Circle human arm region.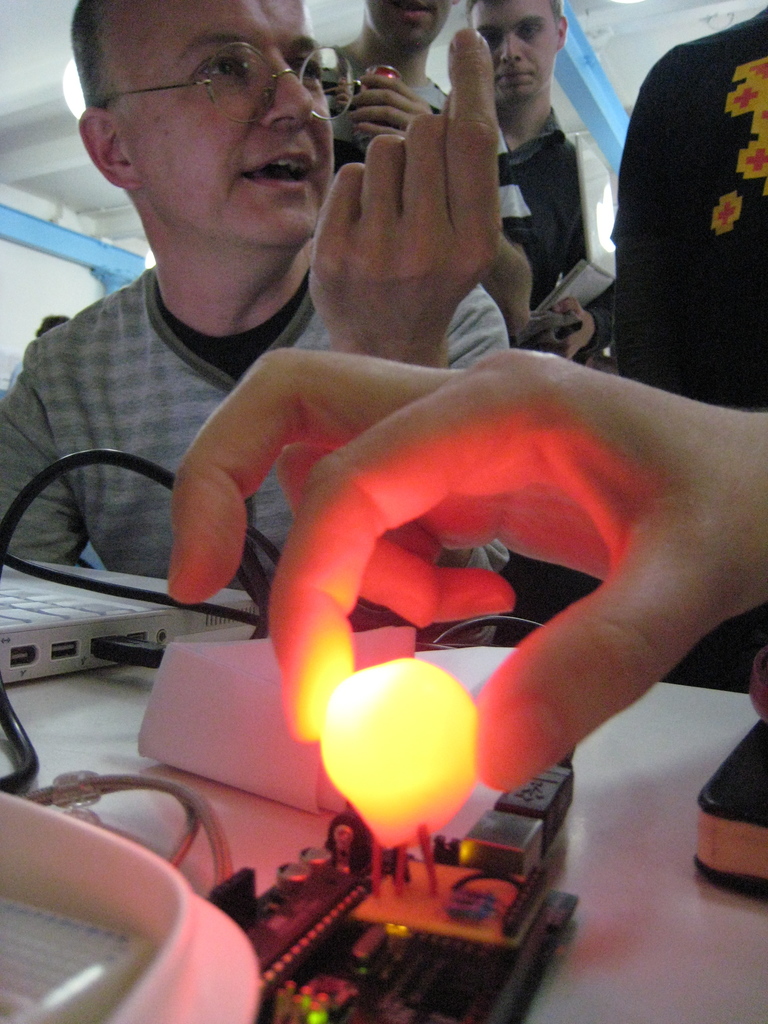
Region: {"left": 531, "top": 287, "right": 611, "bottom": 373}.
